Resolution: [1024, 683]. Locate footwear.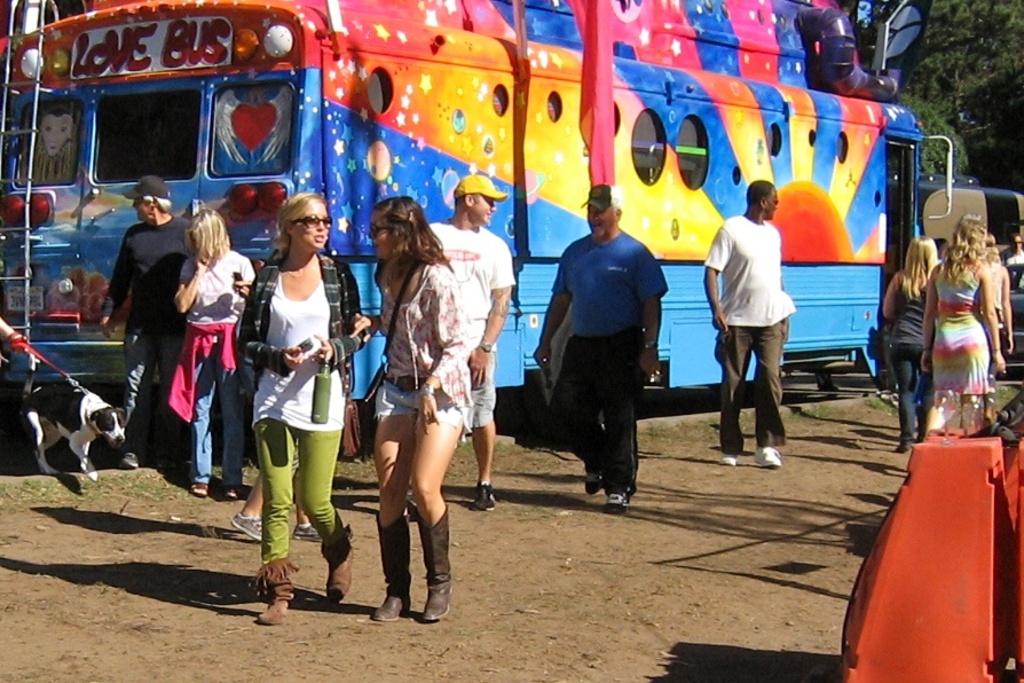
420:512:451:626.
